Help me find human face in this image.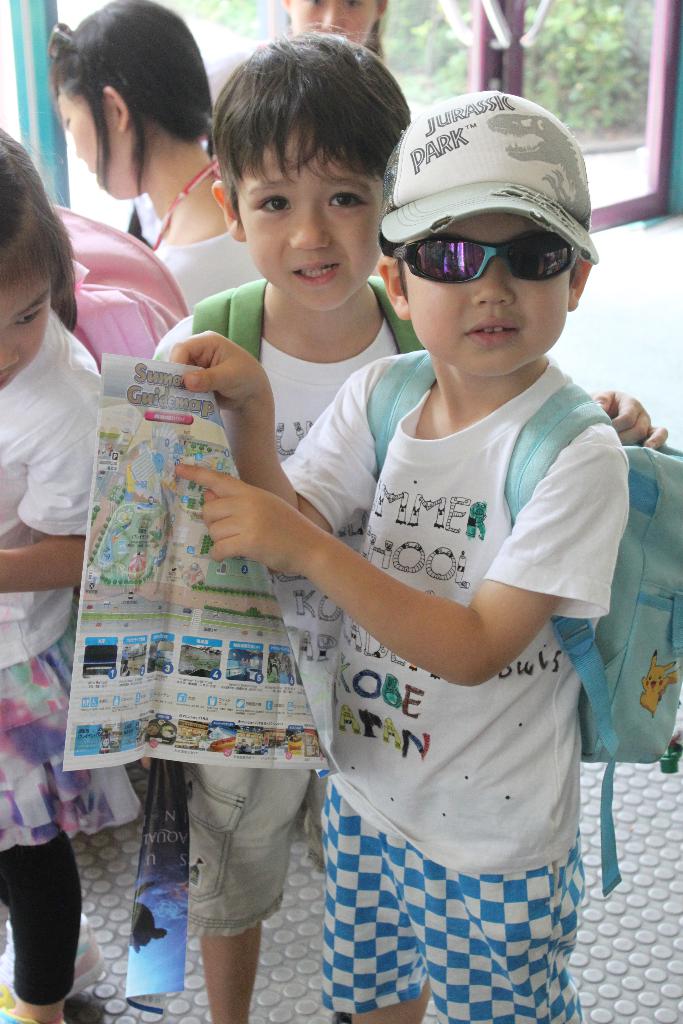
Found it: rect(400, 218, 575, 373).
